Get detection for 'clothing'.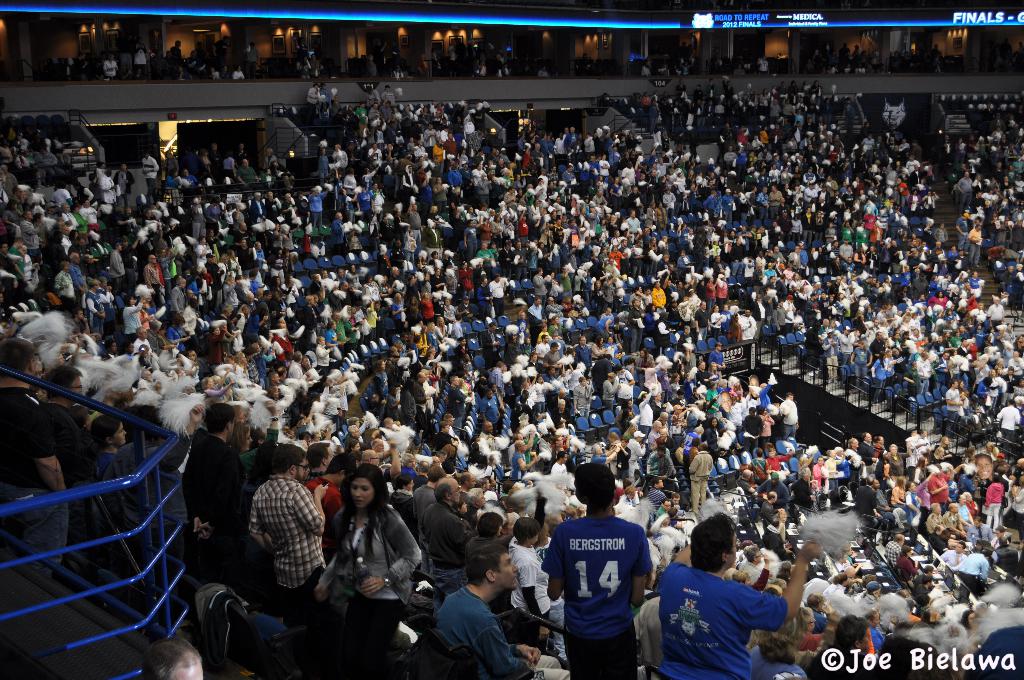
Detection: box(936, 224, 955, 244).
